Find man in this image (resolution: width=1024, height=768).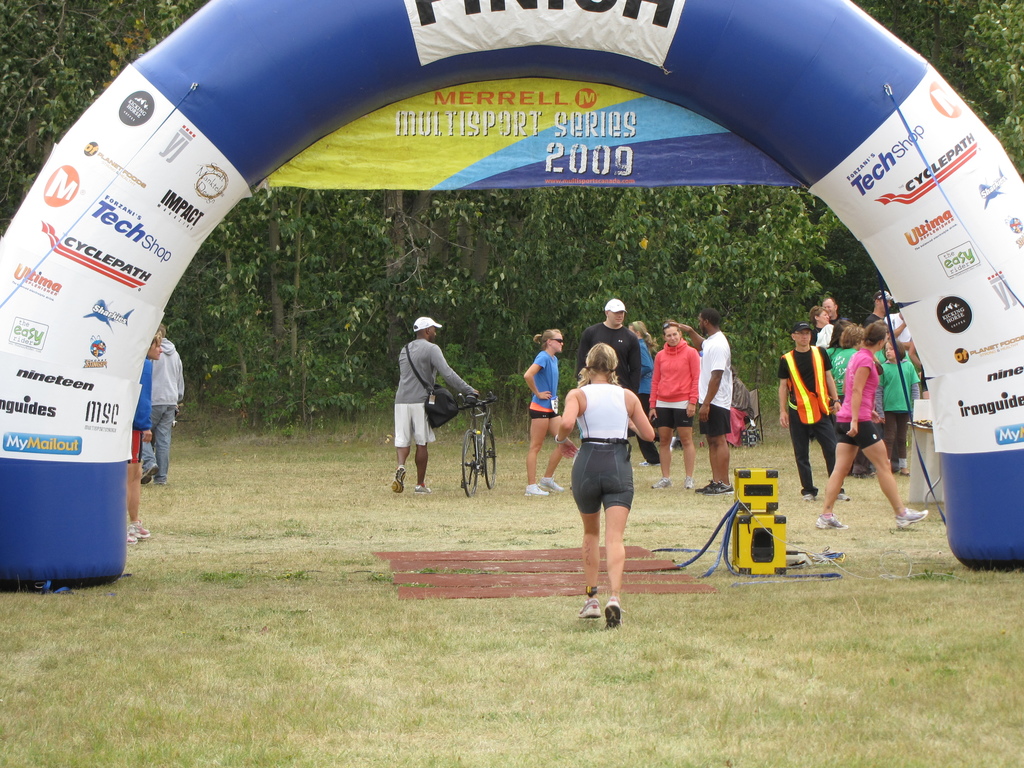
886:308:911:346.
